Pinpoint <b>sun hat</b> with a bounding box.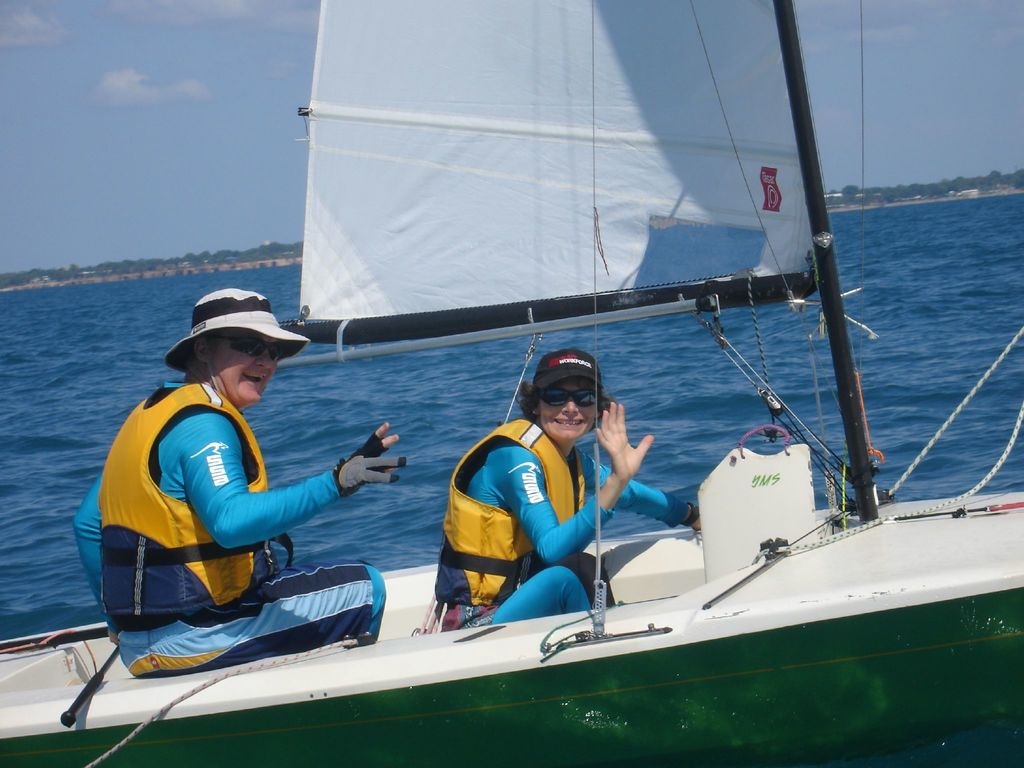
select_region(531, 347, 605, 399).
